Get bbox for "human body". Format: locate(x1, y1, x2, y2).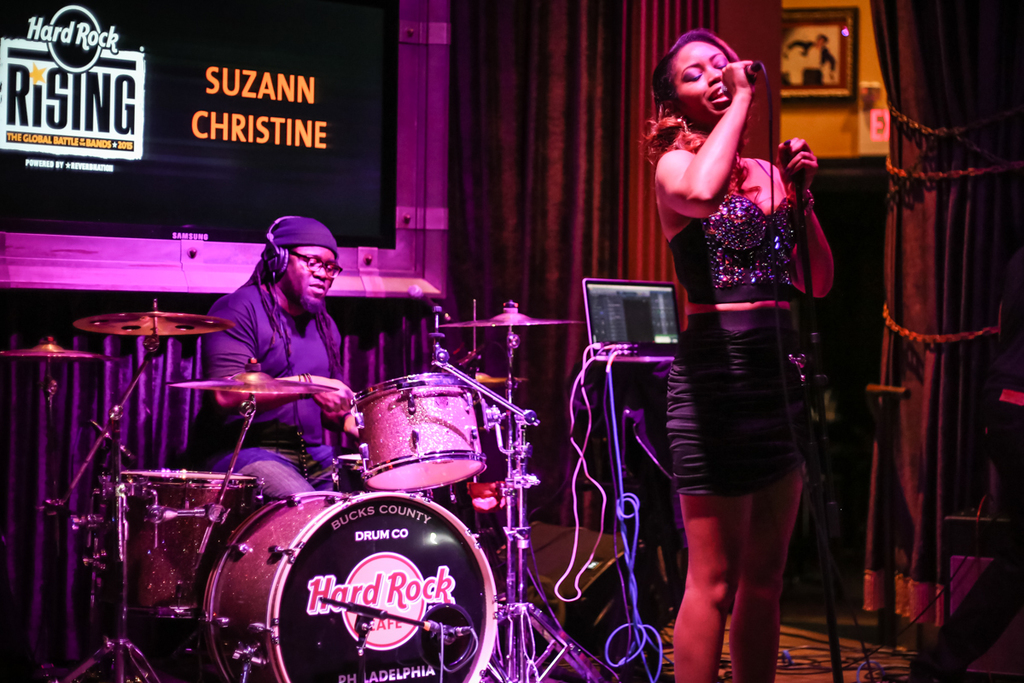
locate(203, 219, 358, 505).
